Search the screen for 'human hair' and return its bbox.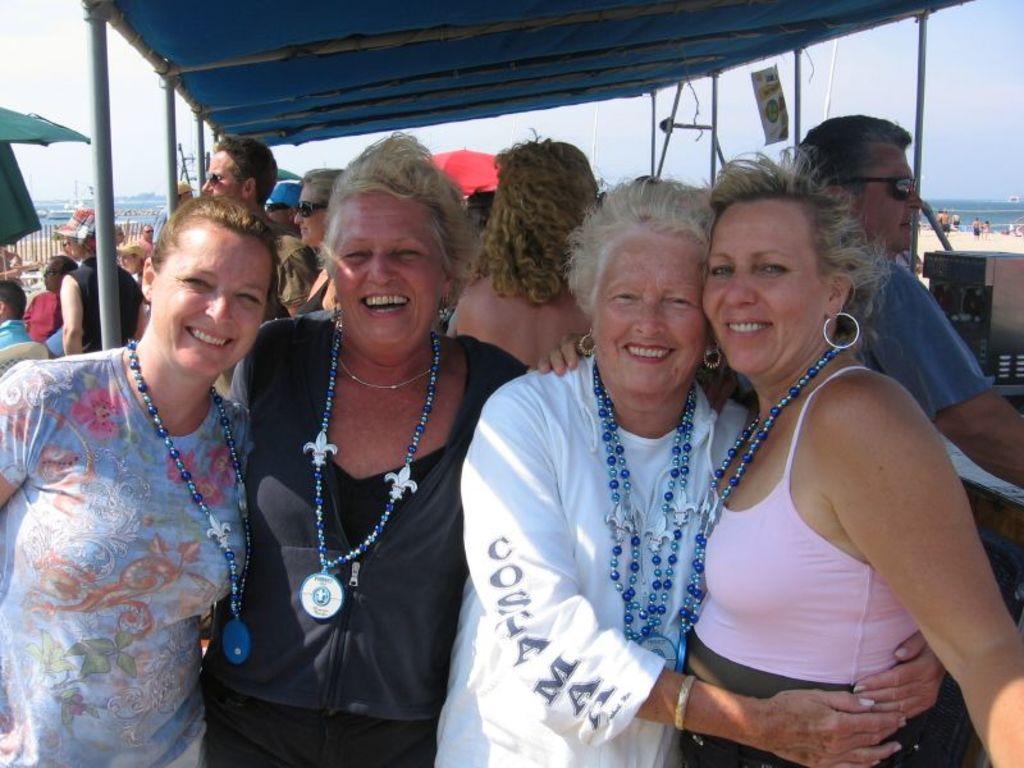
Found: Rect(563, 179, 713, 321).
